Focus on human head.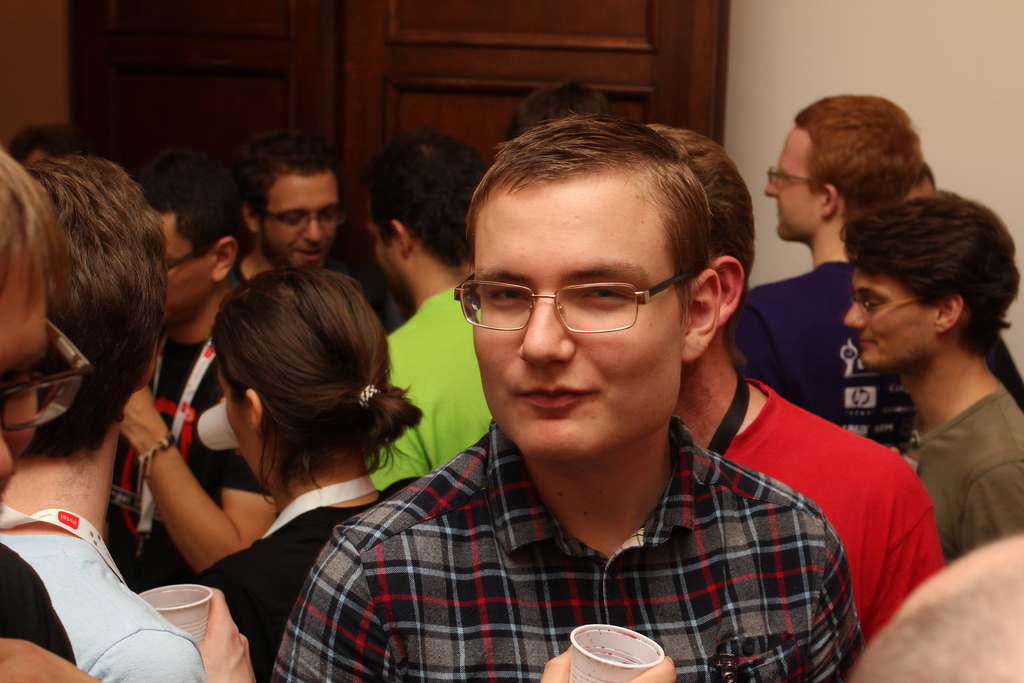
Focused at 643 120 756 375.
